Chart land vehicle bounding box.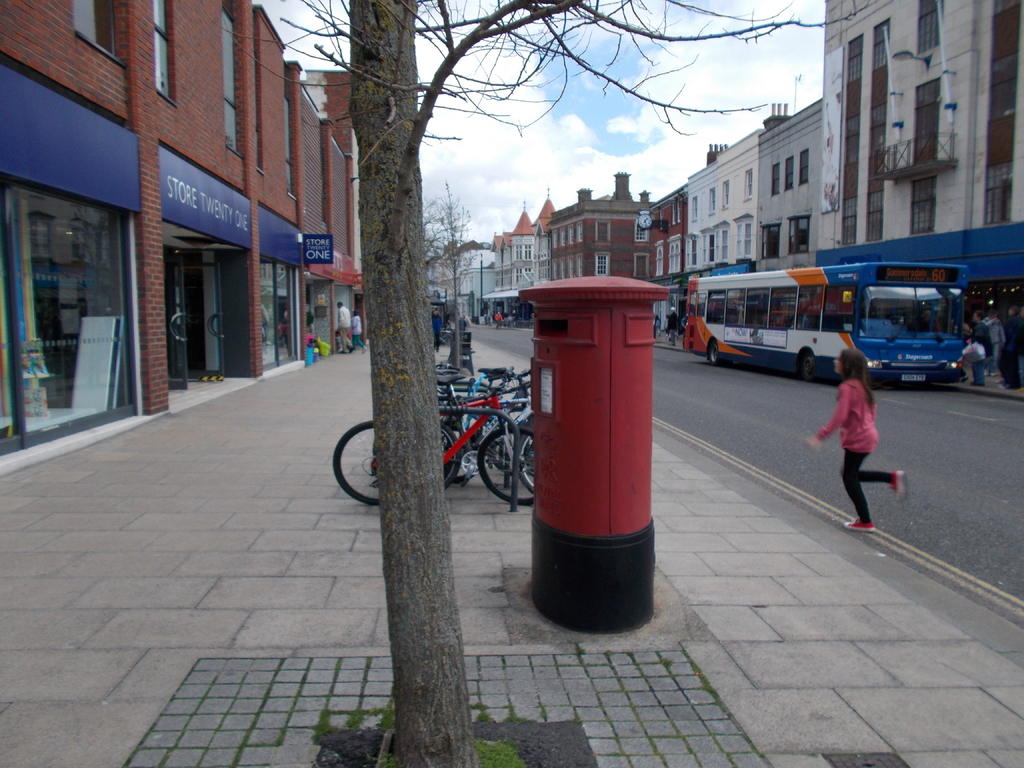
Charted: x1=687 y1=259 x2=957 y2=388.
